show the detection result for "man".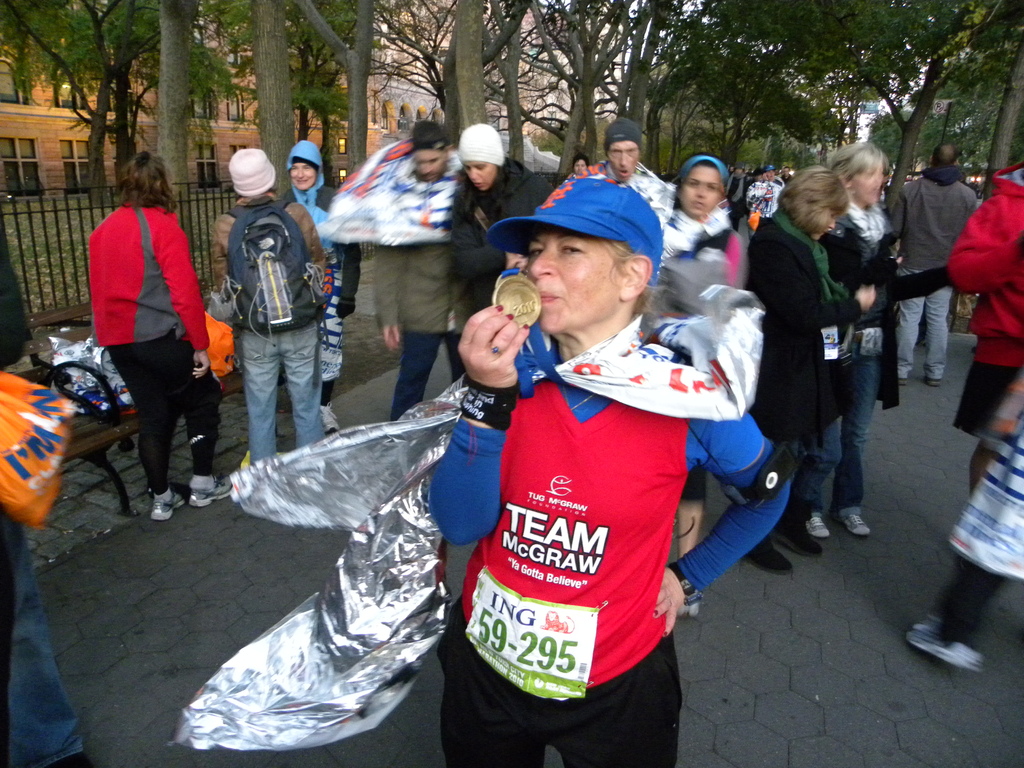
crop(588, 114, 641, 182).
